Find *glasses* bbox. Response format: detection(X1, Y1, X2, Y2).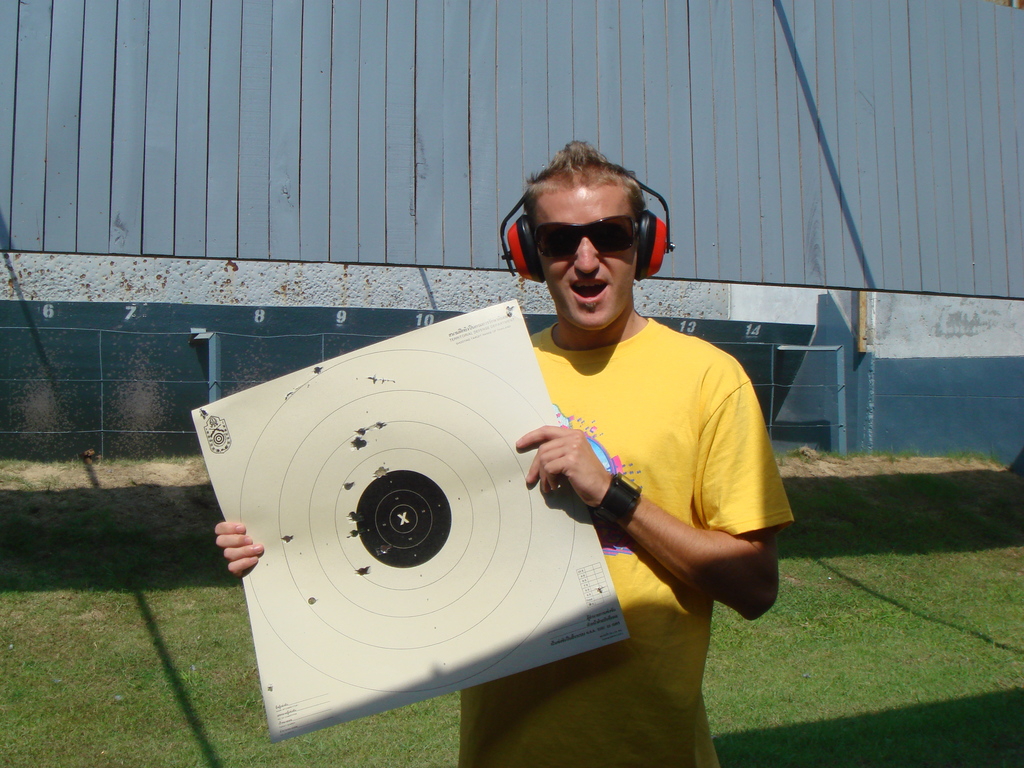
detection(534, 214, 643, 264).
